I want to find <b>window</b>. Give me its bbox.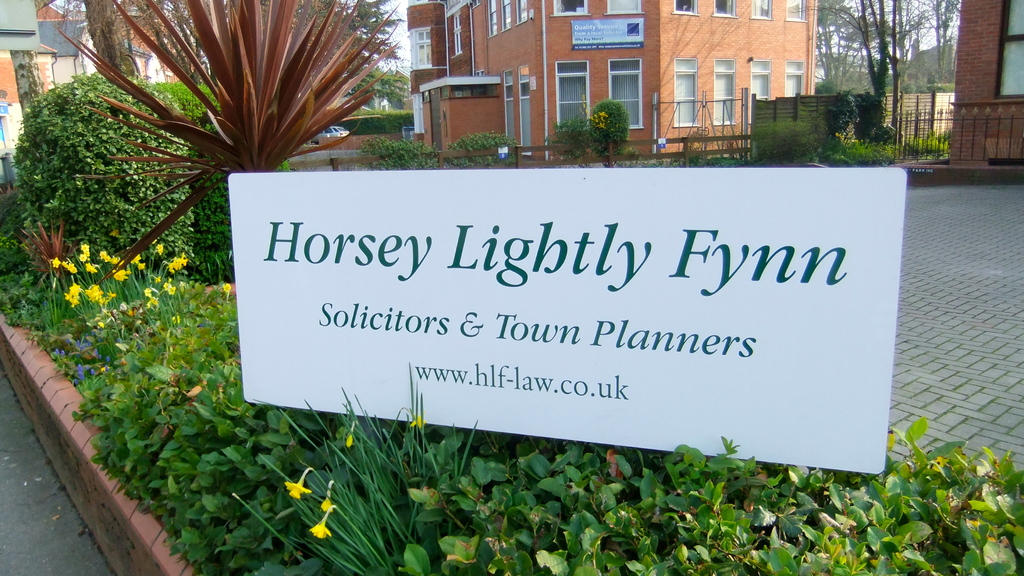
rect(997, 0, 1023, 101).
